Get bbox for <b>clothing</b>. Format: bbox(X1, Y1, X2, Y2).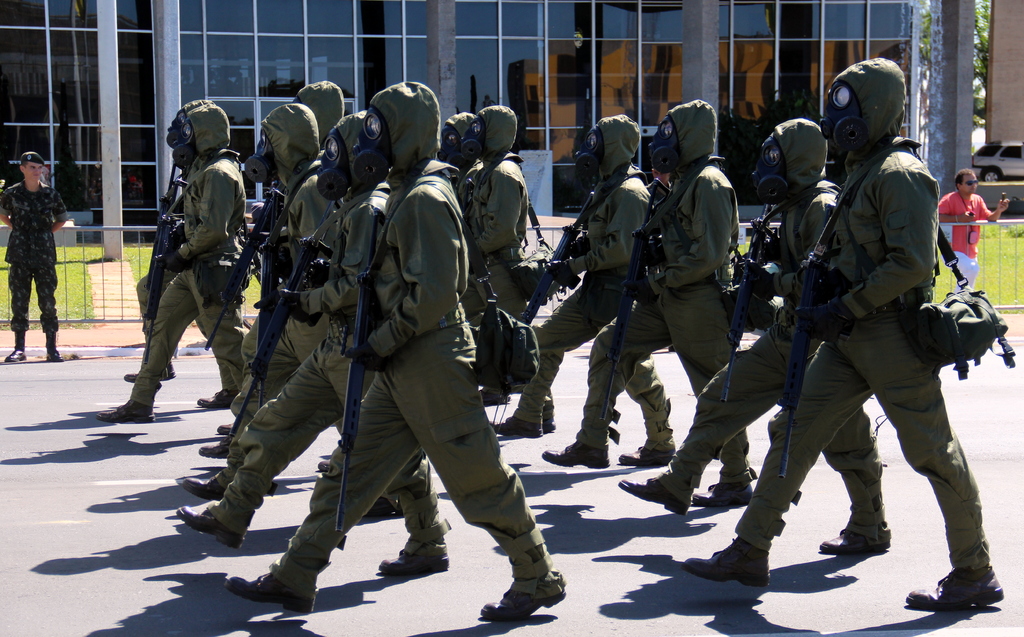
bbox(467, 99, 534, 311).
